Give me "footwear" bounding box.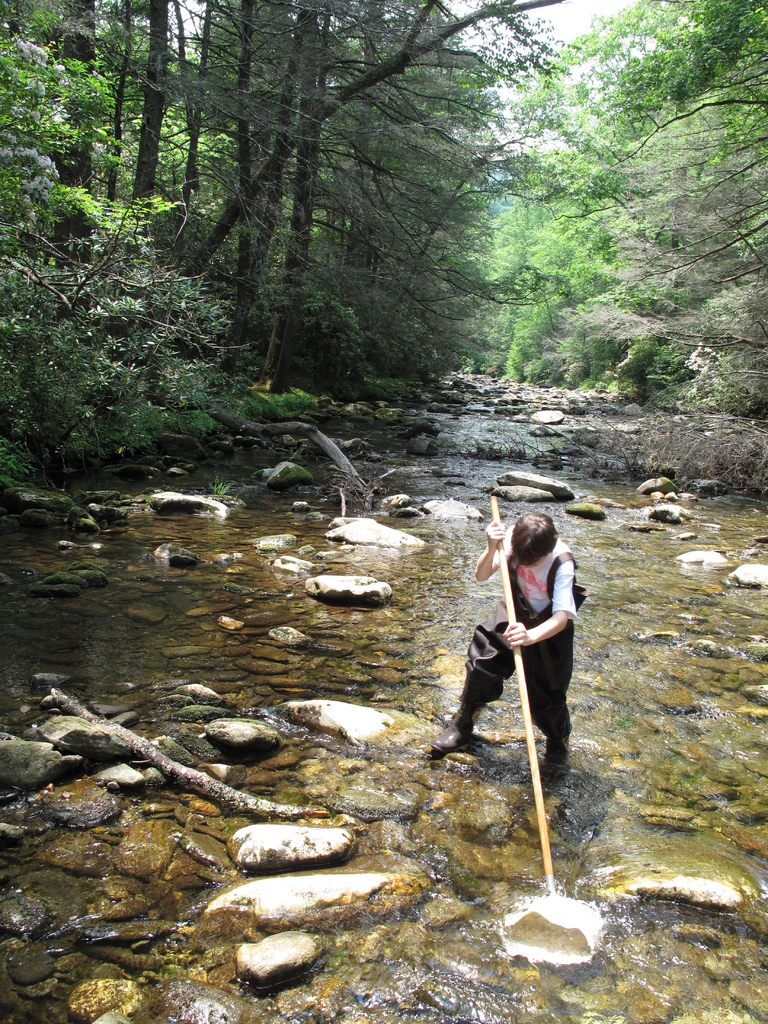
x1=531, y1=736, x2=563, y2=776.
